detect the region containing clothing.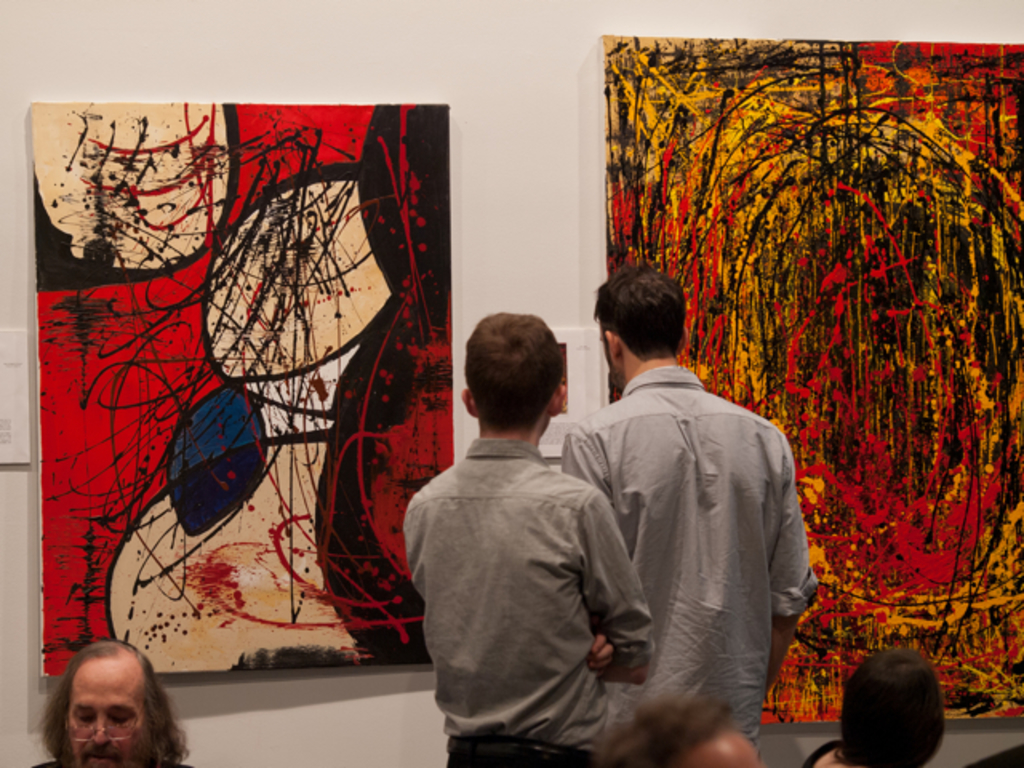
{"left": 549, "top": 363, "right": 818, "bottom": 738}.
